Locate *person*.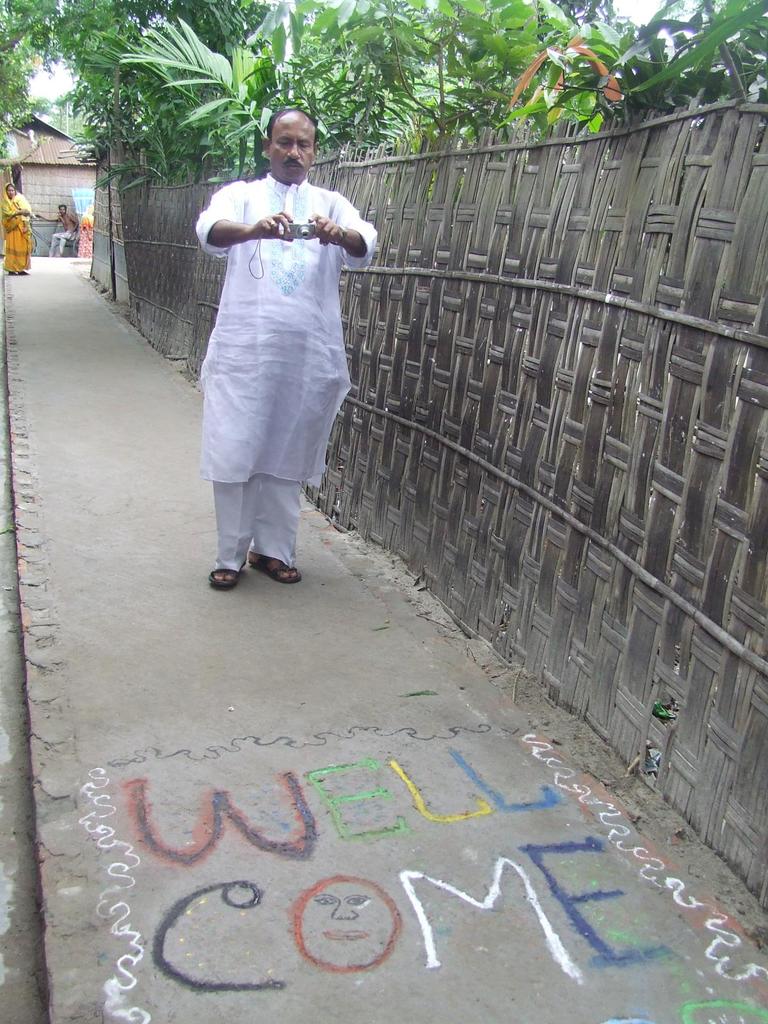
Bounding box: region(76, 204, 102, 259).
